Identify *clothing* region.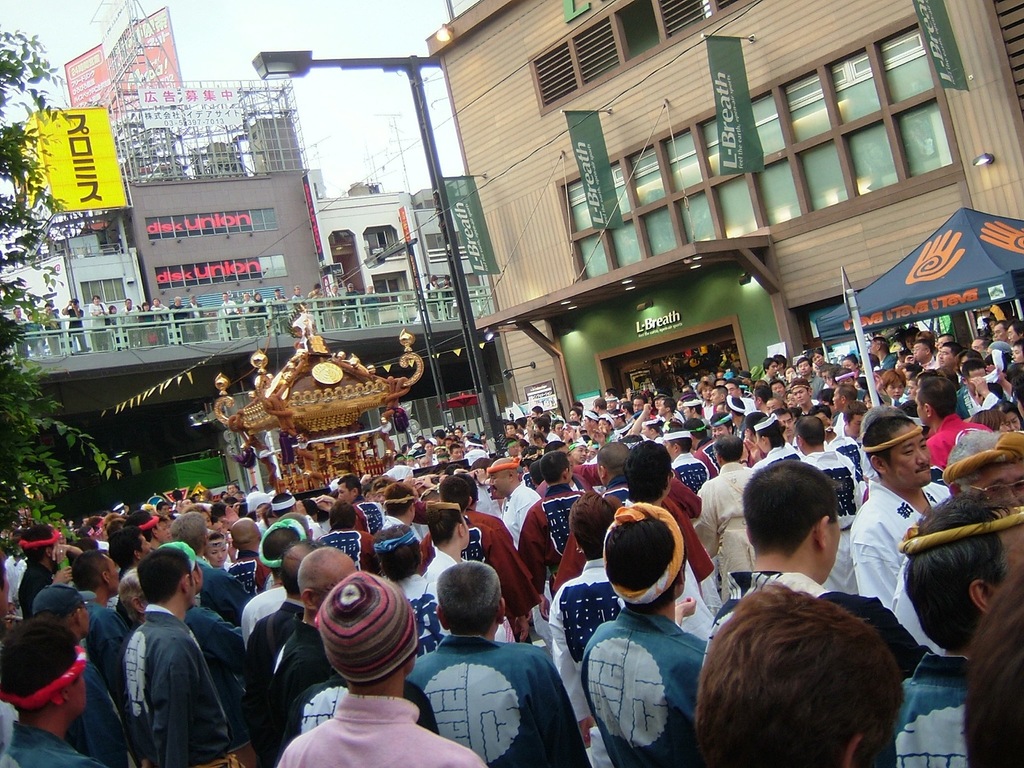
Region: 230 545 273 591.
